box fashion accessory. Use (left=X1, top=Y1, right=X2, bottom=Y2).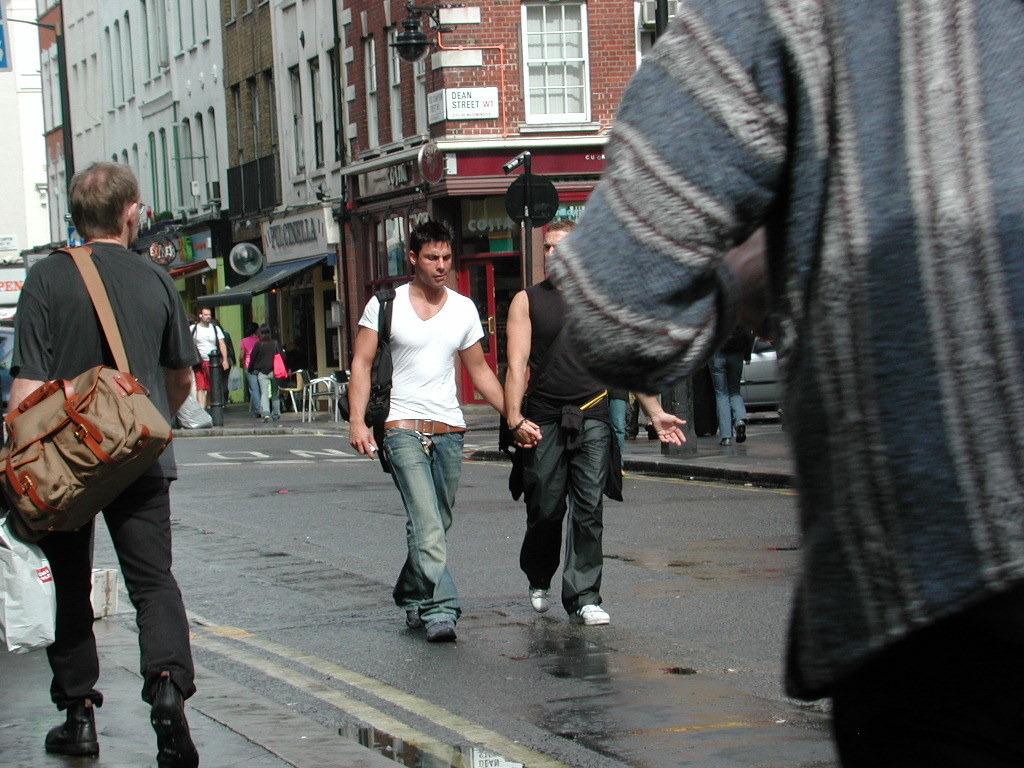
(left=530, top=584, right=554, bottom=614).
